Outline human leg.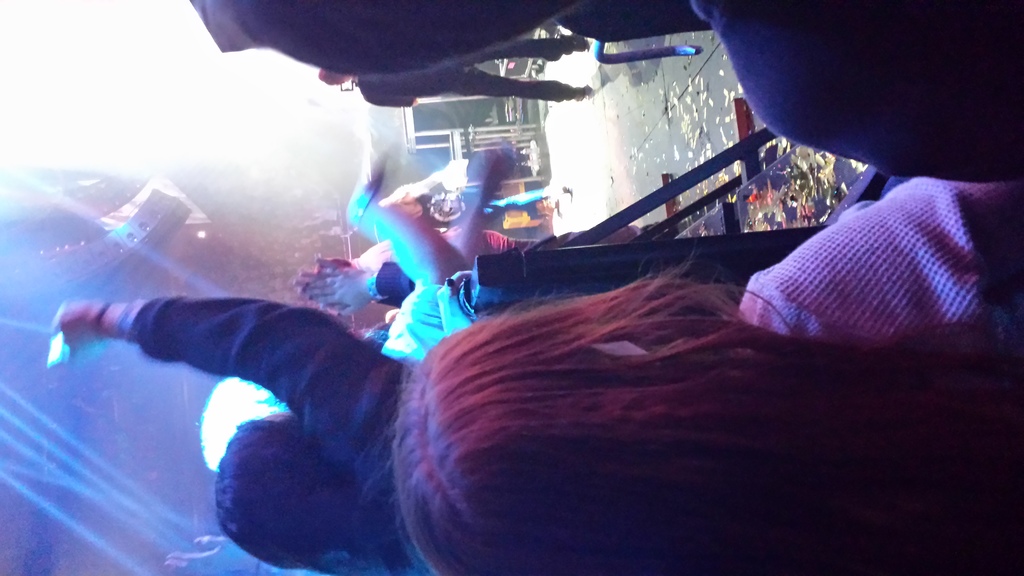
Outline: 464, 65, 600, 103.
